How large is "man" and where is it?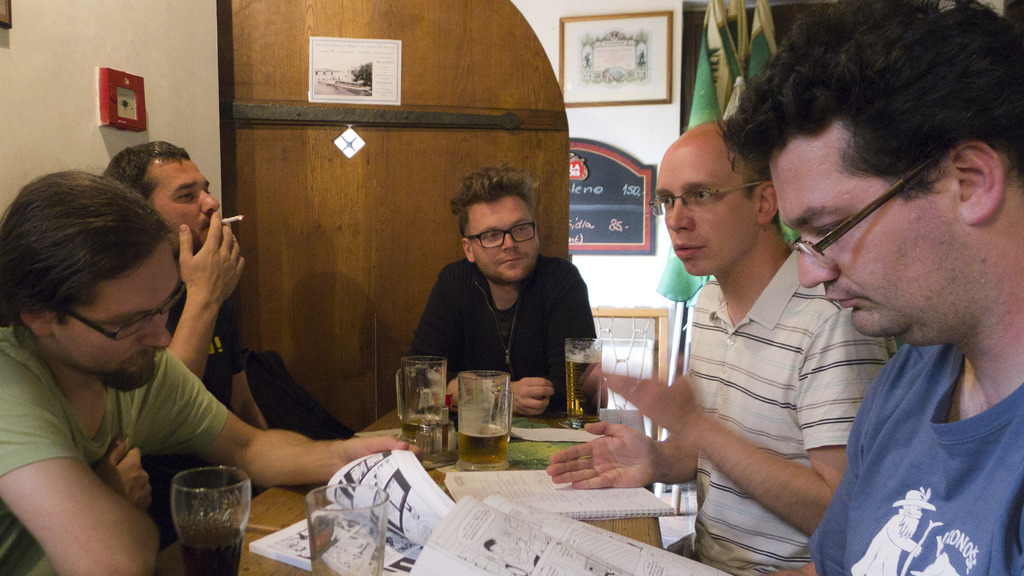
Bounding box: bbox=(404, 165, 604, 415).
